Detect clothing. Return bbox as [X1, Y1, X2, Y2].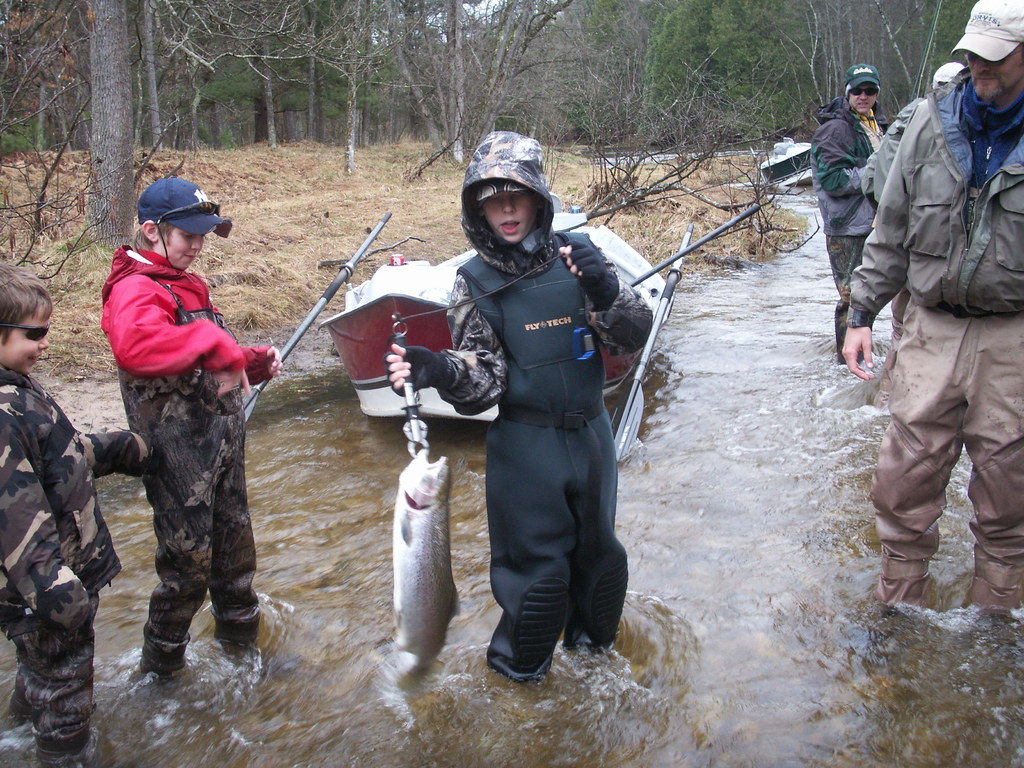
[399, 130, 649, 680].
